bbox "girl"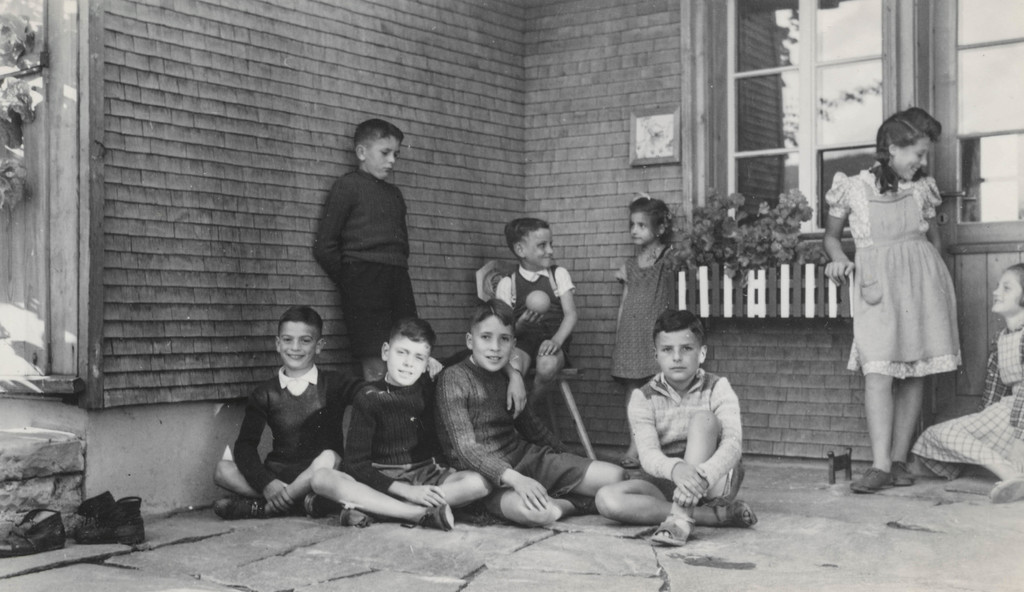
<region>911, 264, 1023, 506</region>
